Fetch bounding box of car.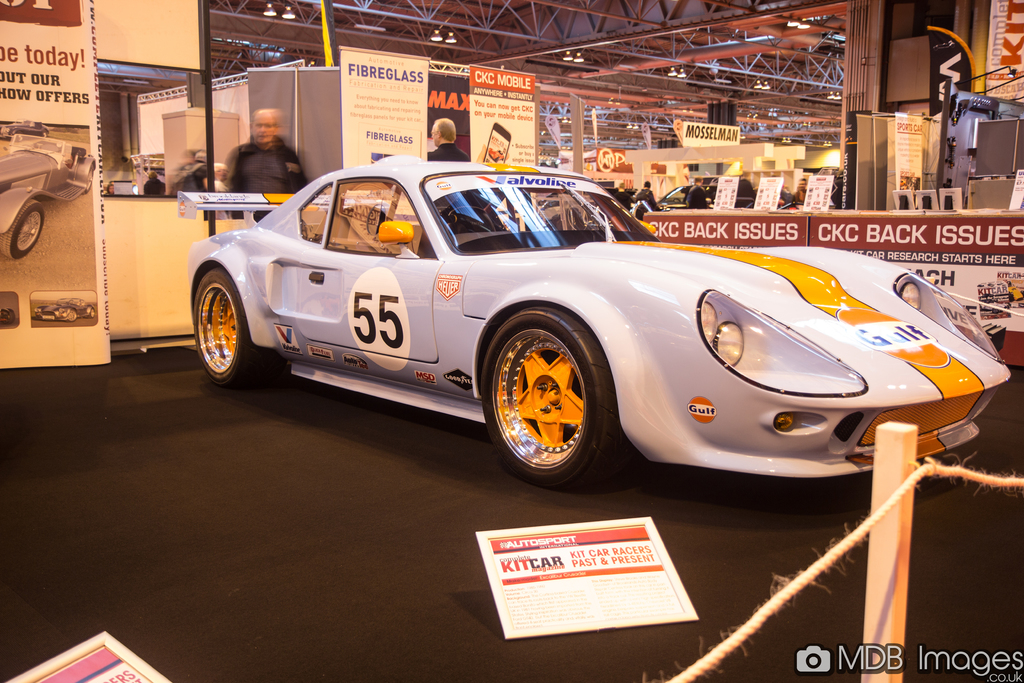
Bbox: 34/297/96/323.
